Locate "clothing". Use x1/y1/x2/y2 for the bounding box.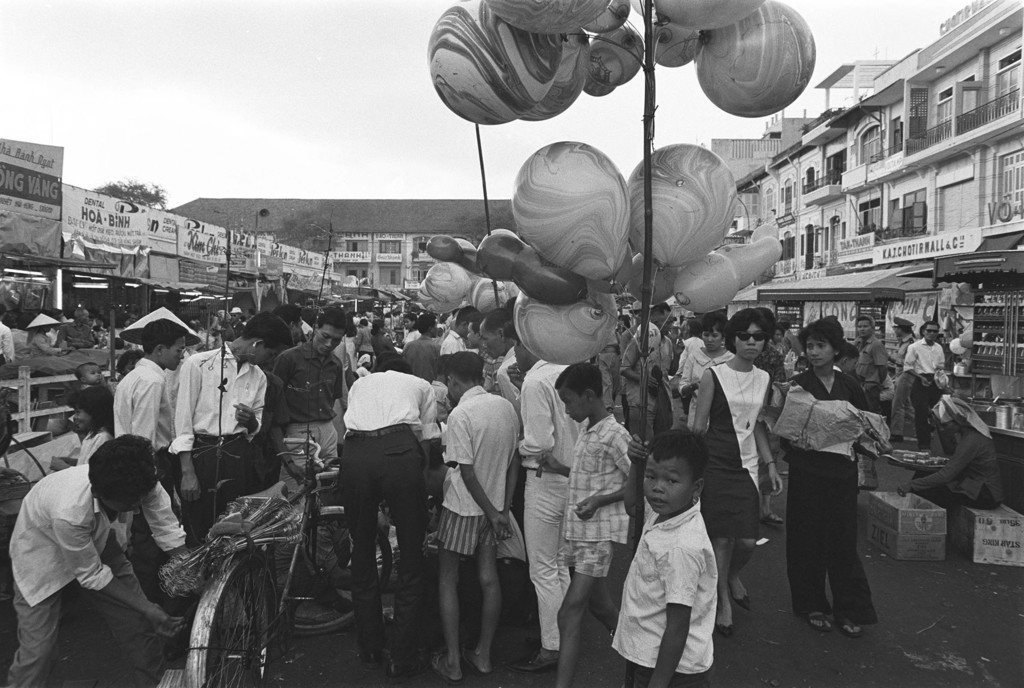
908/337/952/442.
